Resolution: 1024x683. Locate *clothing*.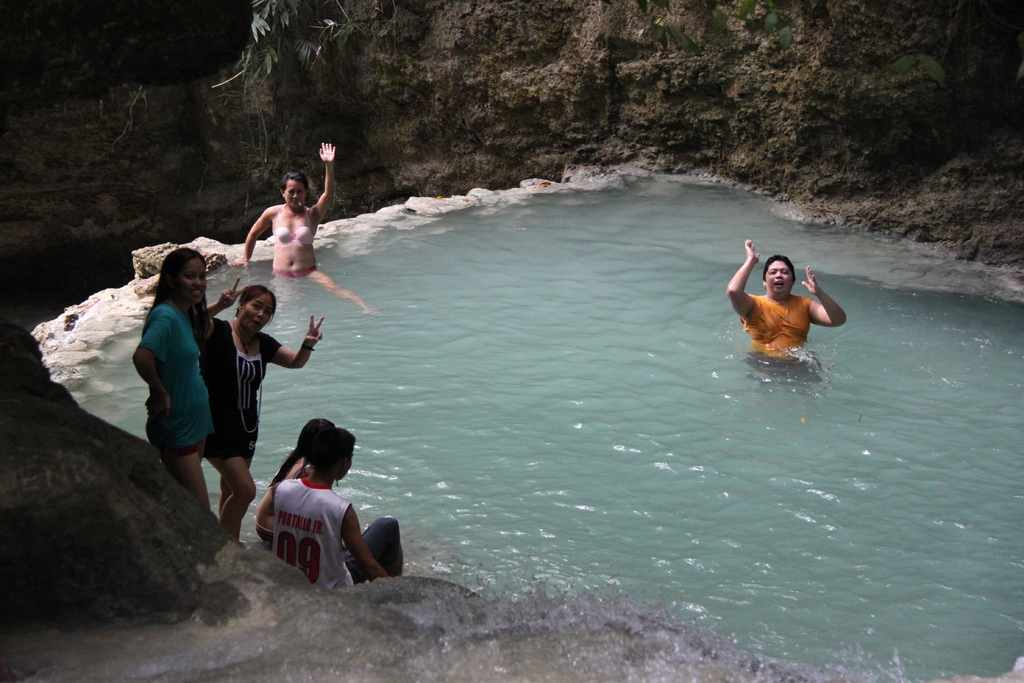
x1=204 y1=318 x2=271 y2=459.
